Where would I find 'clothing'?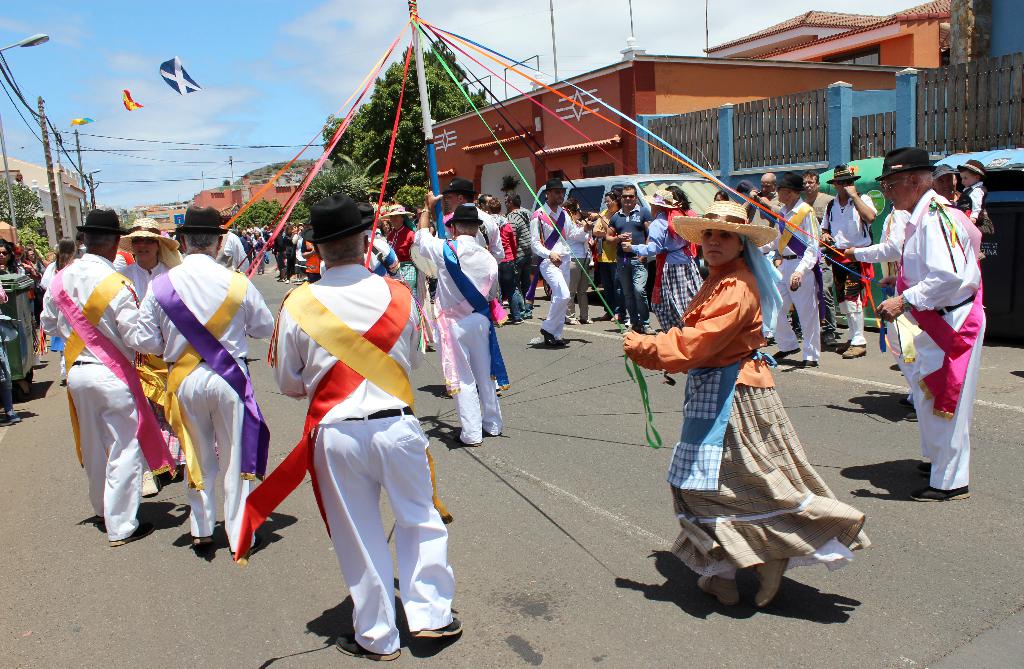
At {"left": 33, "top": 259, "right": 57, "bottom": 294}.
